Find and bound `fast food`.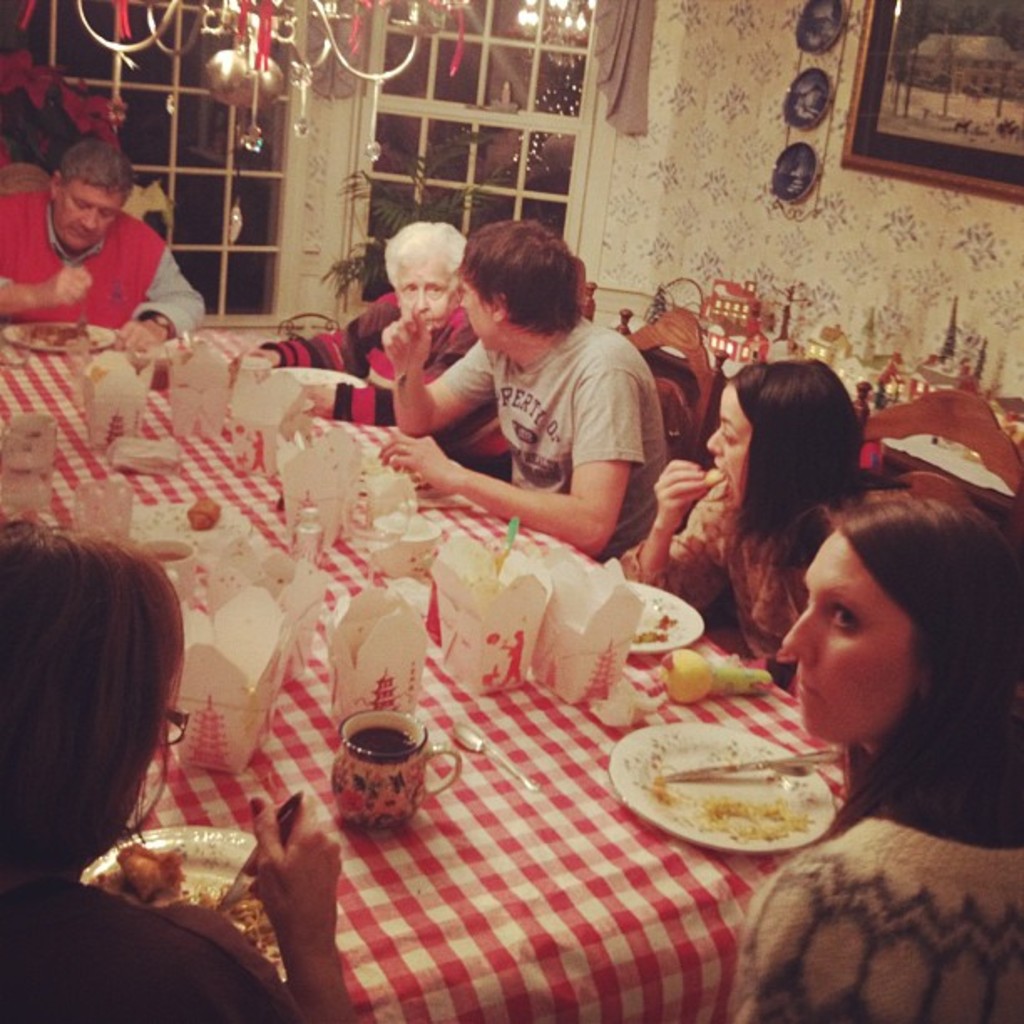
Bound: box(97, 837, 191, 907).
